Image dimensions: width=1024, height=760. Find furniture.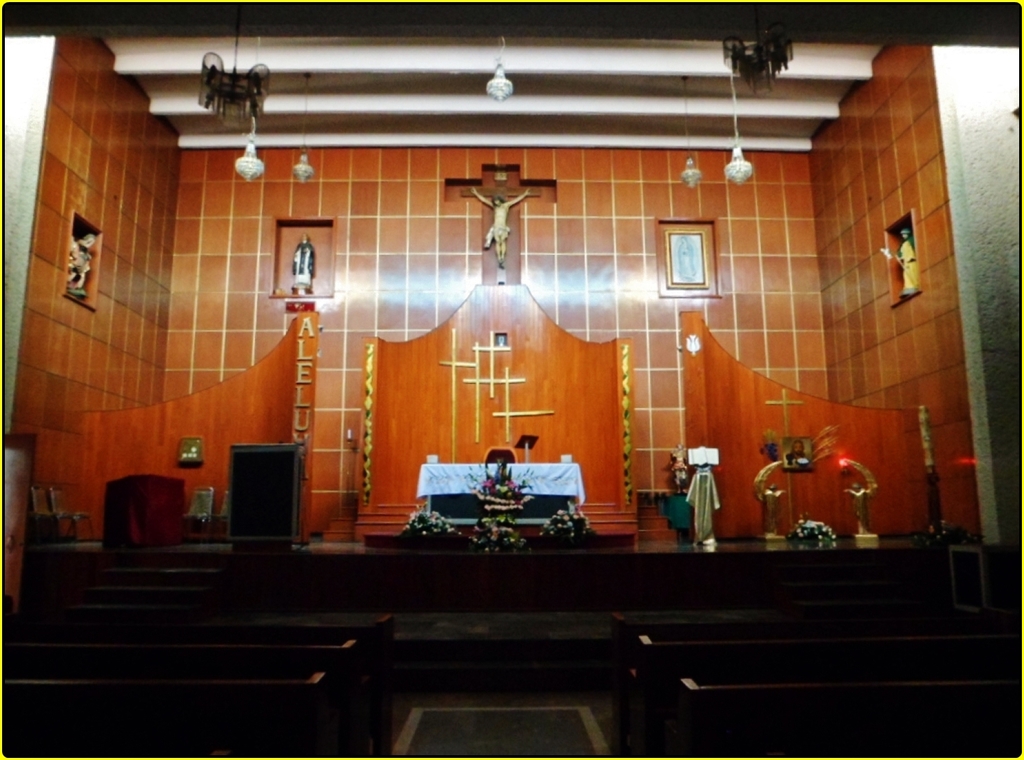
rect(28, 484, 81, 538).
